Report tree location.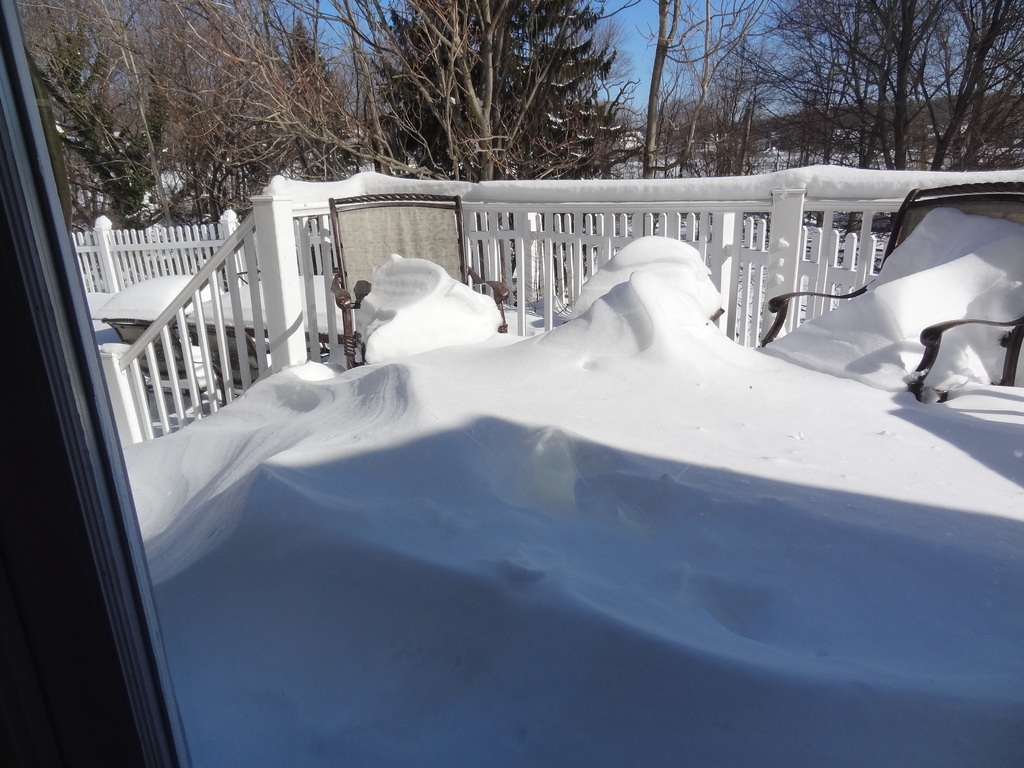
Report: pyautogui.locateOnScreen(38, 0, 380, 299).
